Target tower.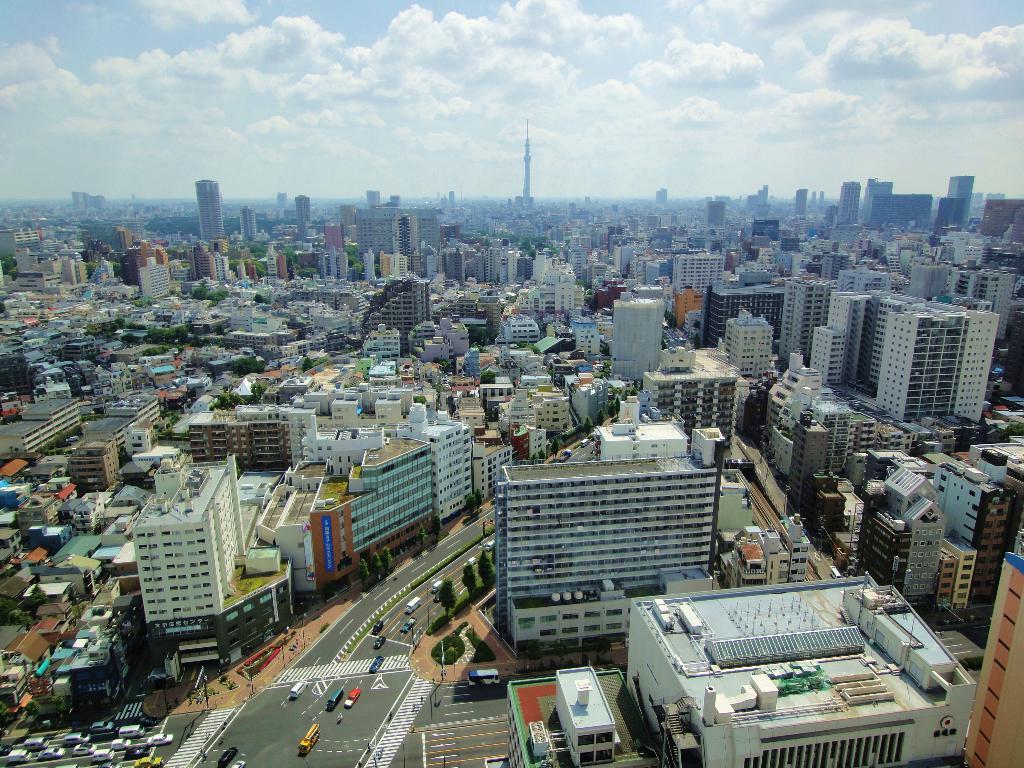
Target region: BBox(354, 210, 417, 278).
